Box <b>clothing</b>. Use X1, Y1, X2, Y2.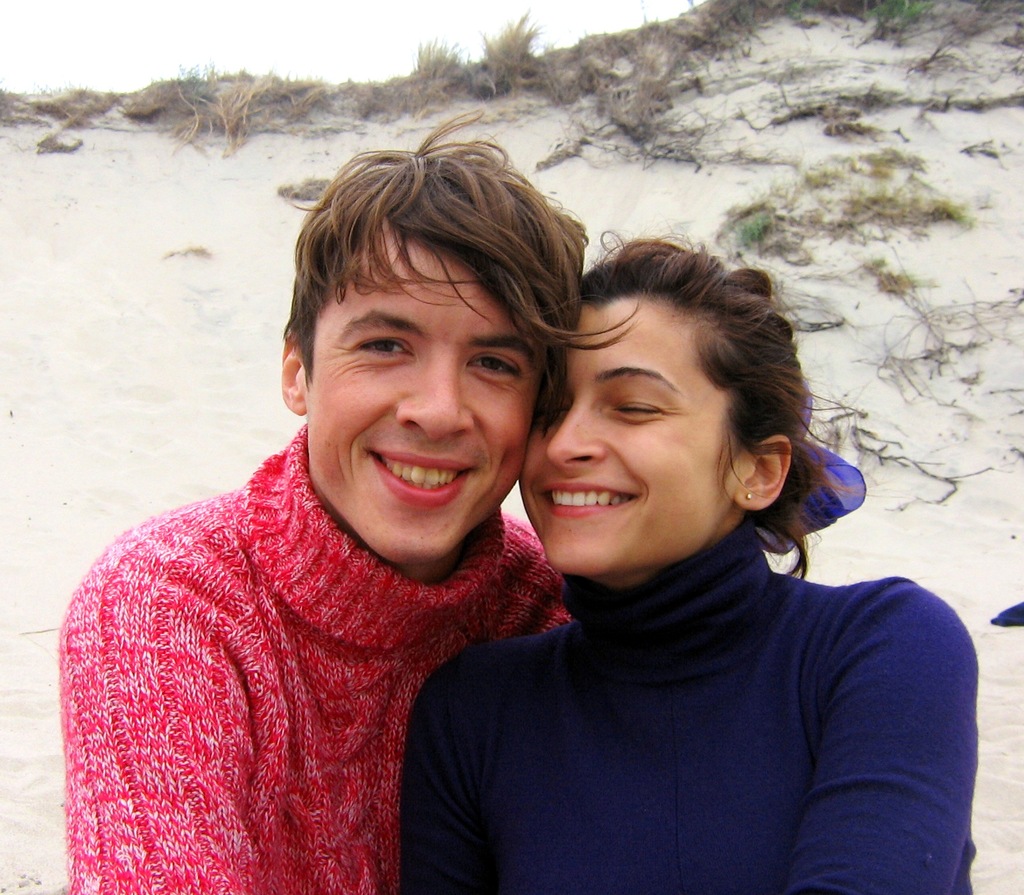
403, 516, 988, 894.
